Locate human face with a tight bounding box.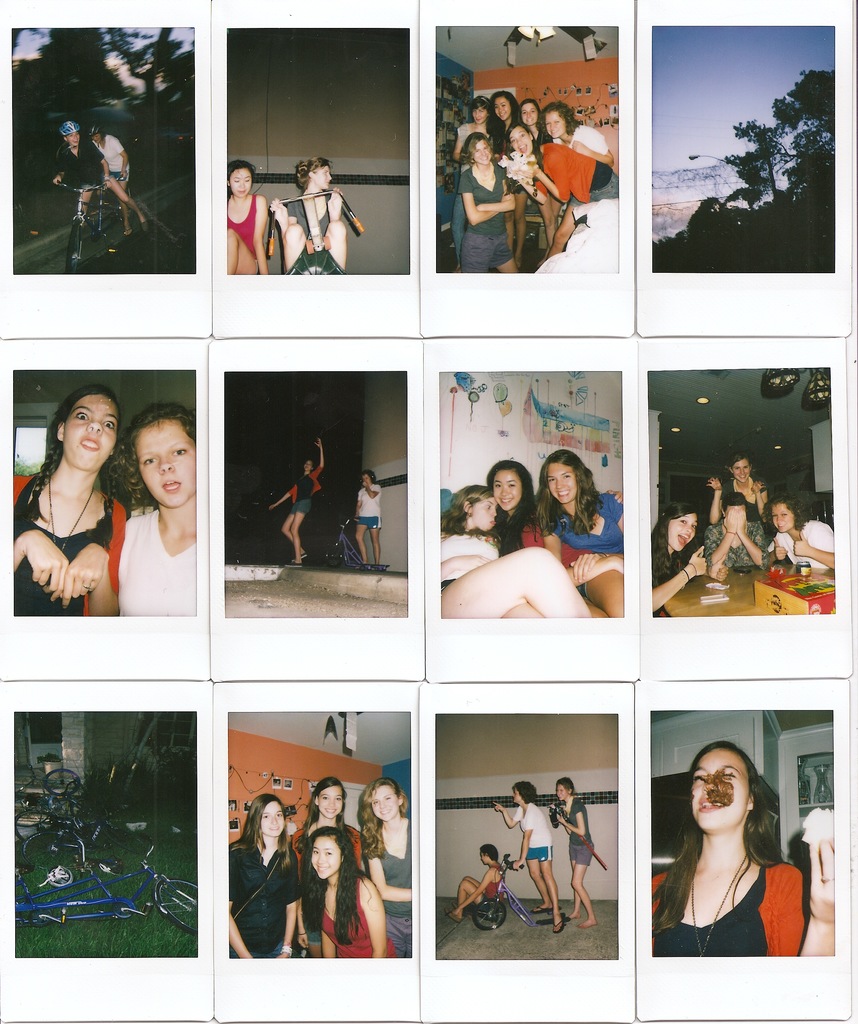
region(92, 132, 100, 143).
